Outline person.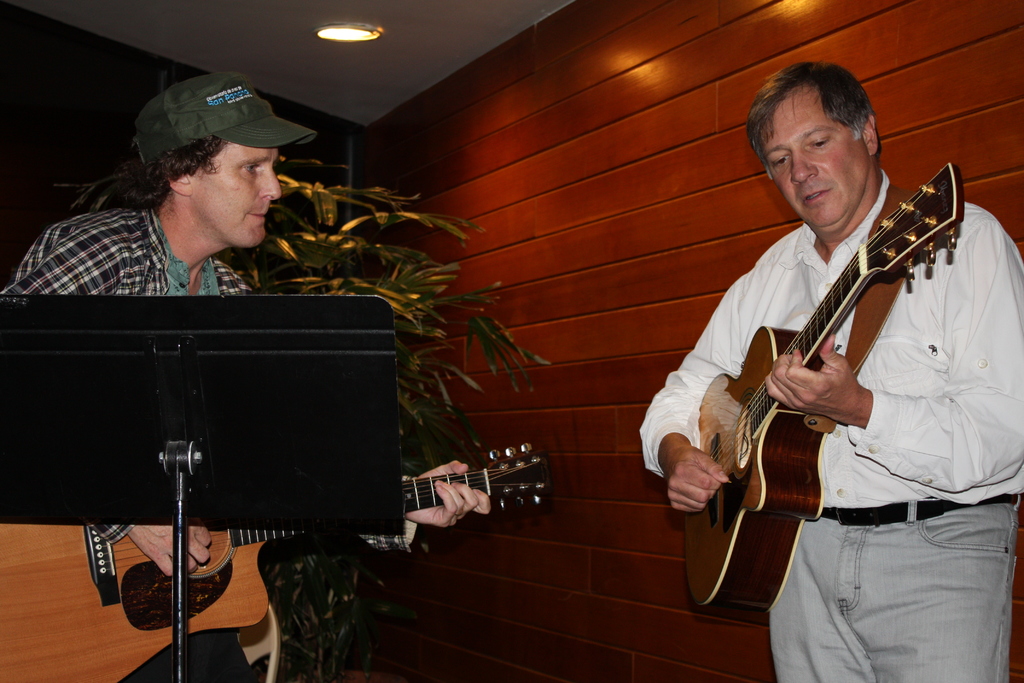
Outline: pyautogui.locateOnScreen(673, 27, 1005, 664).
